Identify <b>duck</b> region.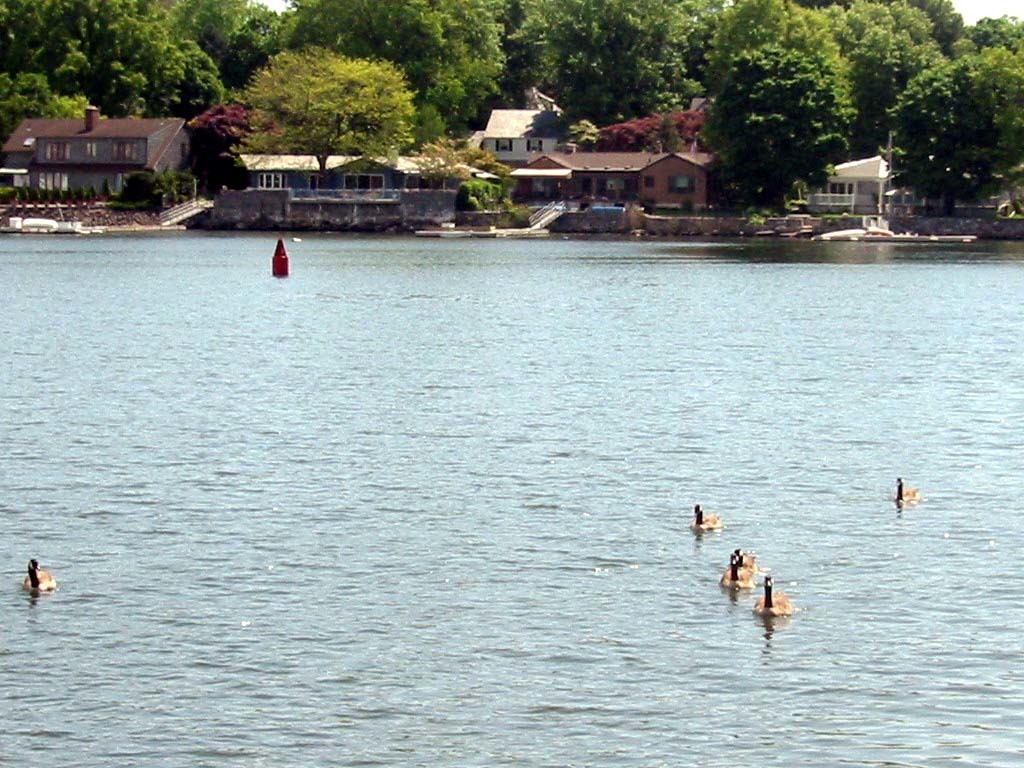
Region: <bbox>691, 502, 726, 533</bbox>.
